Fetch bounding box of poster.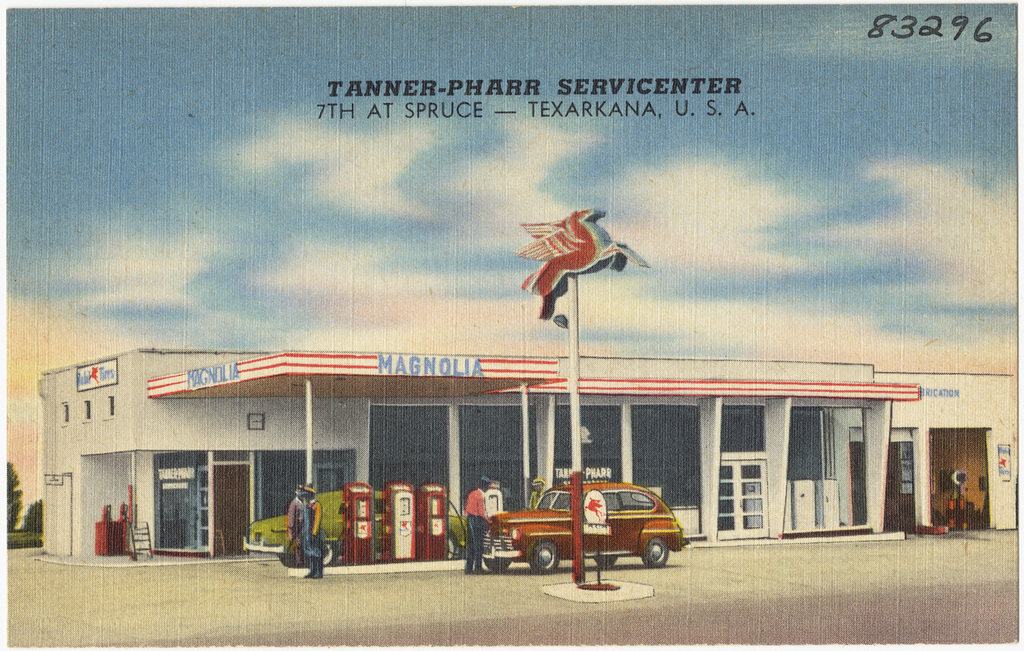
Bbox: l=3, t=5, r=1016, b=647.
